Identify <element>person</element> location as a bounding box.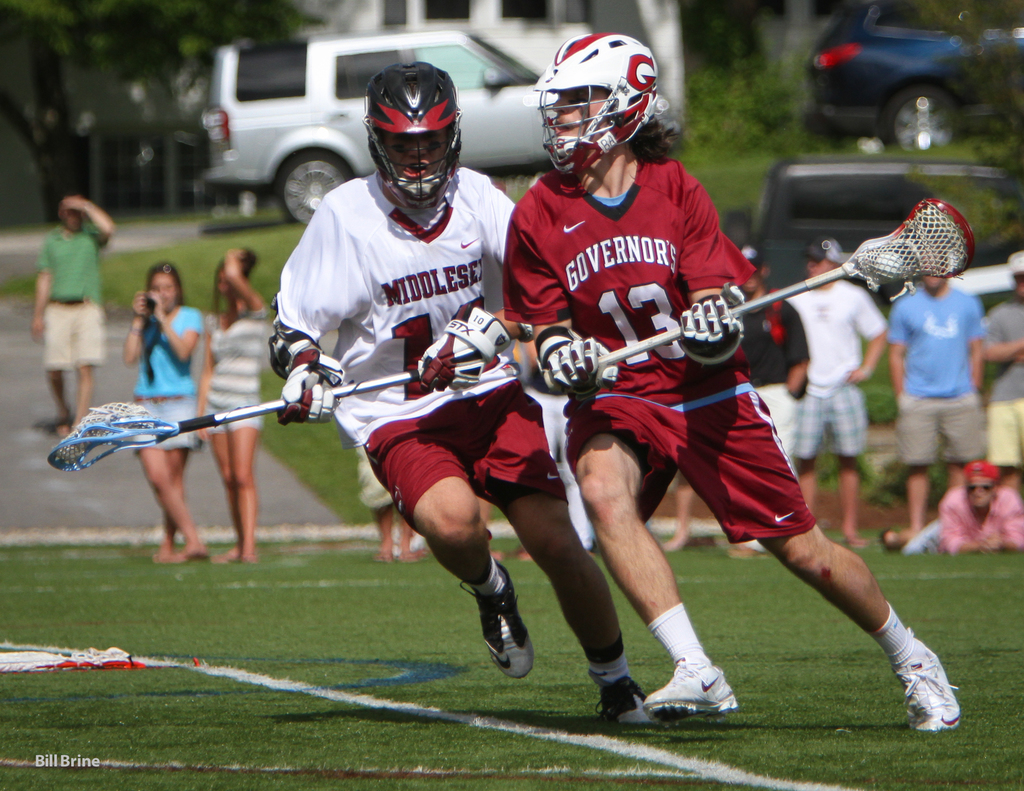
detection(886, 456, 1023, 553).
